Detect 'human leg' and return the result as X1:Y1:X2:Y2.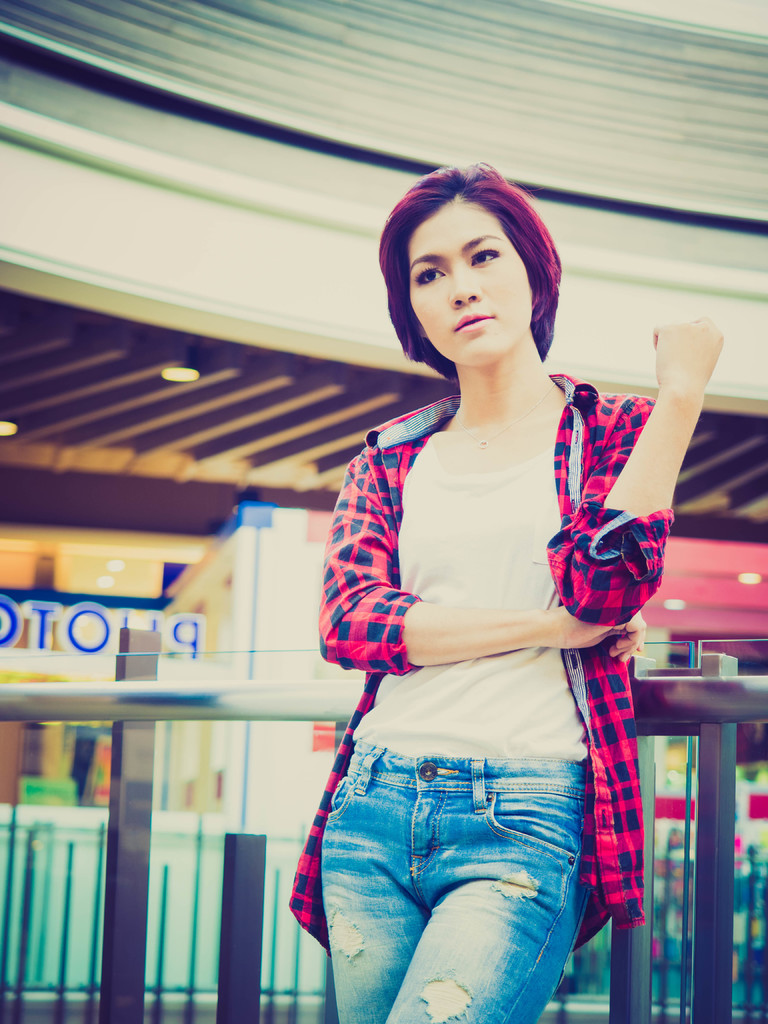
316:738:437:1020.
